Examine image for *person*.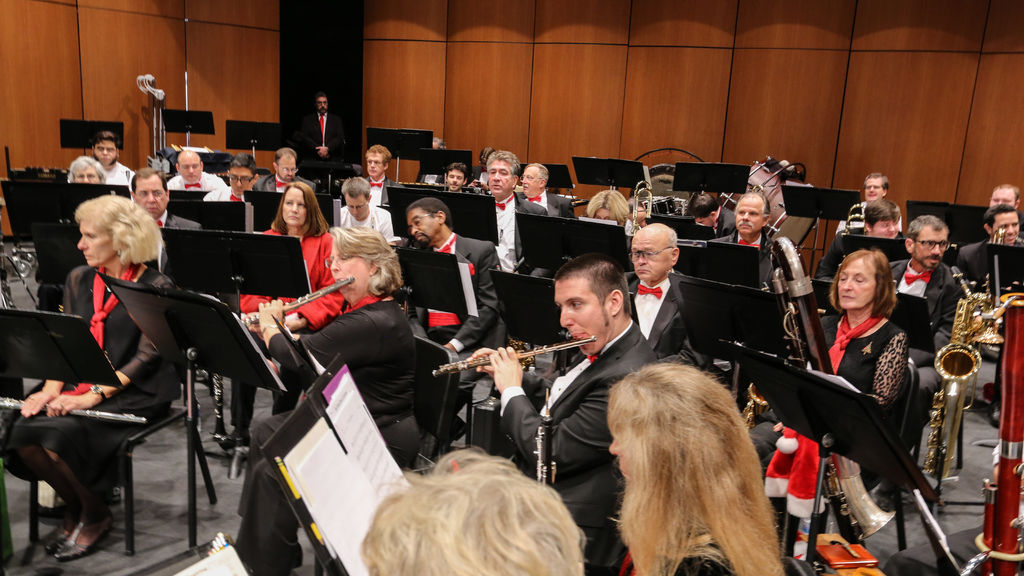
Examination result: bbox=(244, 225, 438, 575).
